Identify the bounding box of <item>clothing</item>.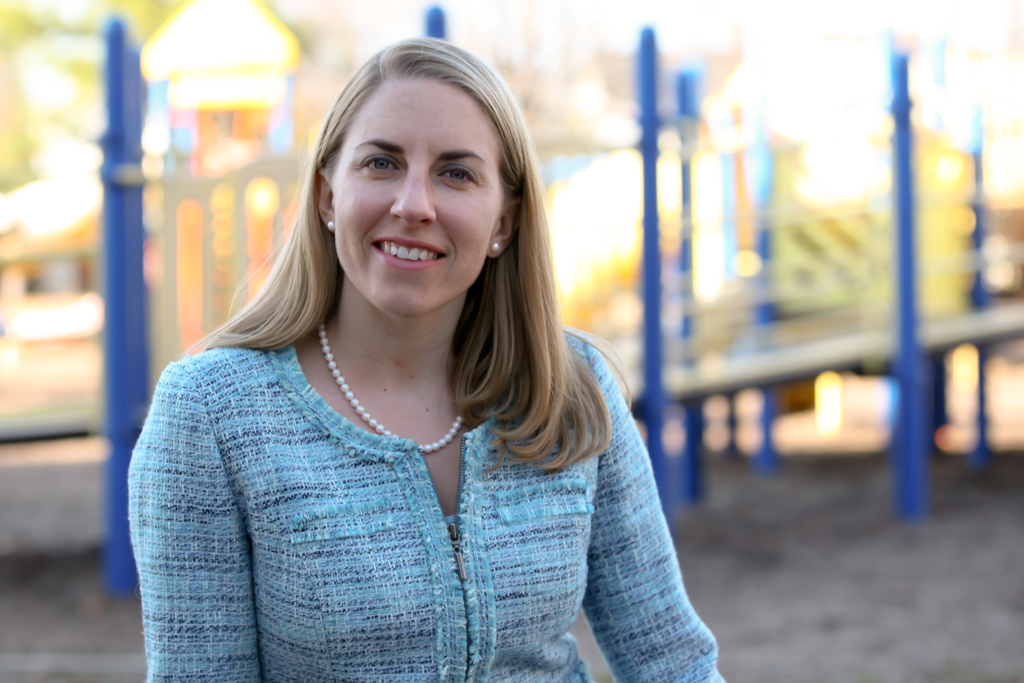
<region>79, 283, 671, 675</region>.
